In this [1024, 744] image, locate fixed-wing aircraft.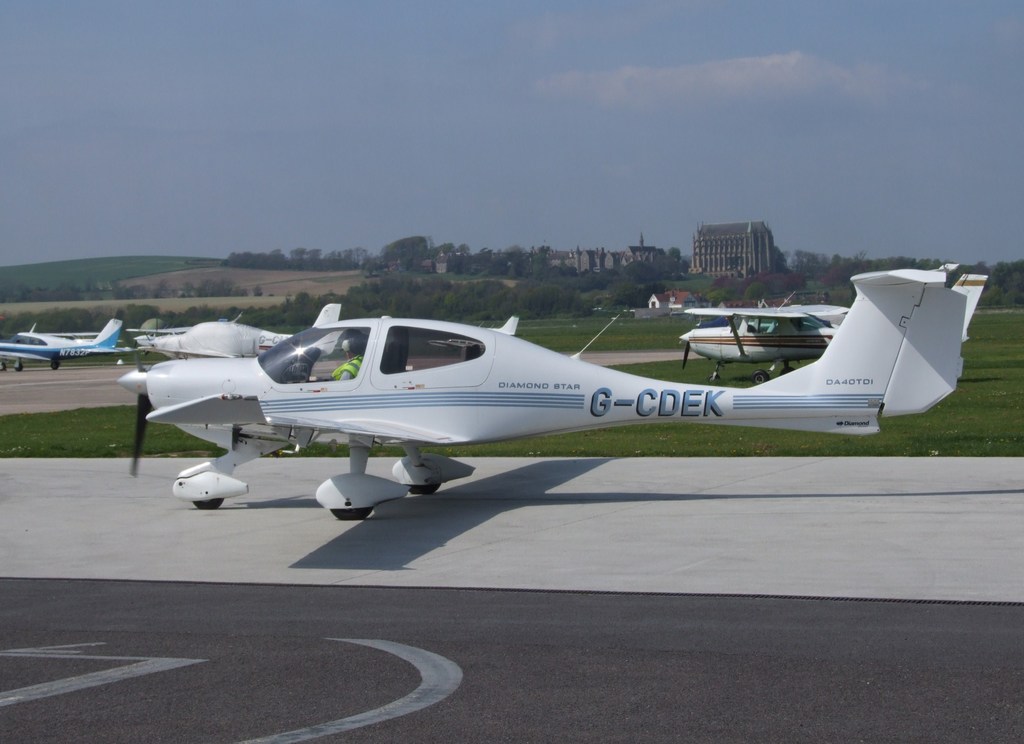
Bounding box: locate(131, 299, 362, 357).
